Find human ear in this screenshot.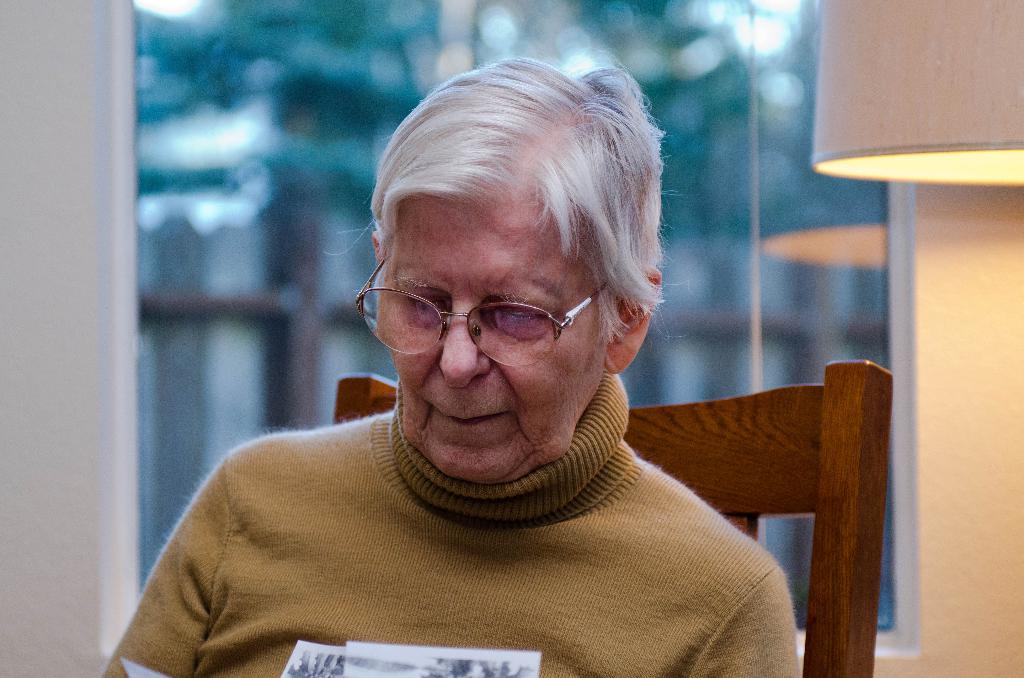
The bounding box for human ear is [x1=604, y1=270, x2=662, y2=373].
